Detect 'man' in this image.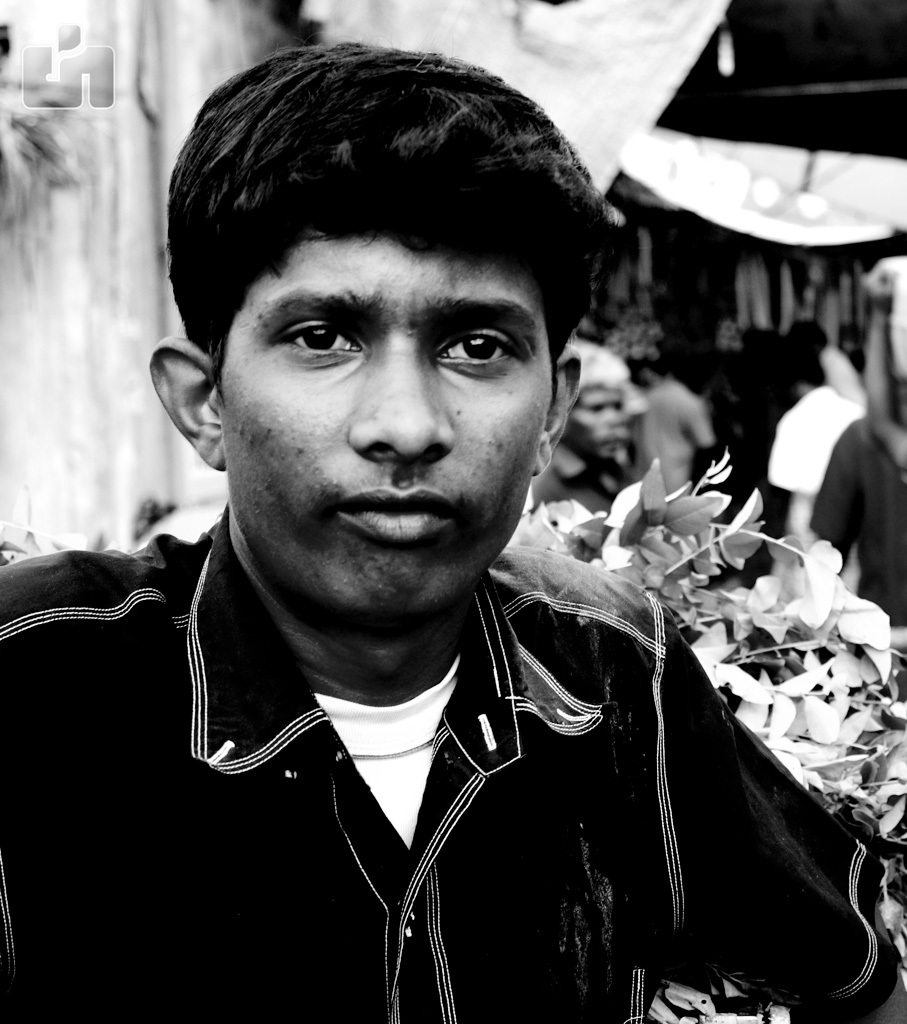
Detection: left=0, top=36, right=906, bottom=1023.
